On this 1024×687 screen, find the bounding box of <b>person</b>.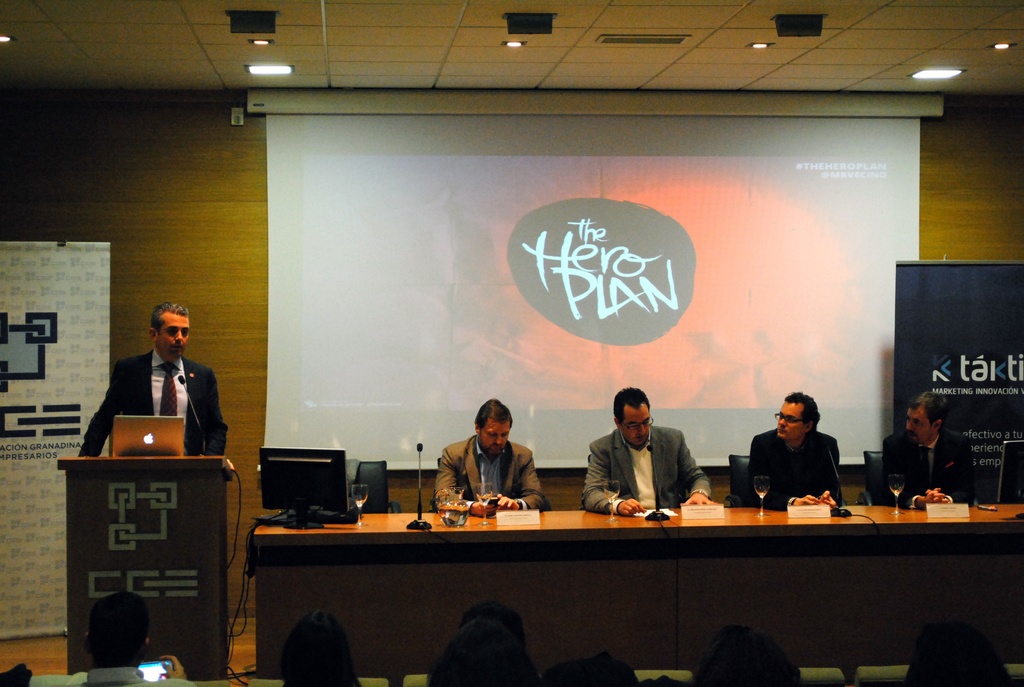
Bounding box: bbox=[70, 303, 232, 456].
